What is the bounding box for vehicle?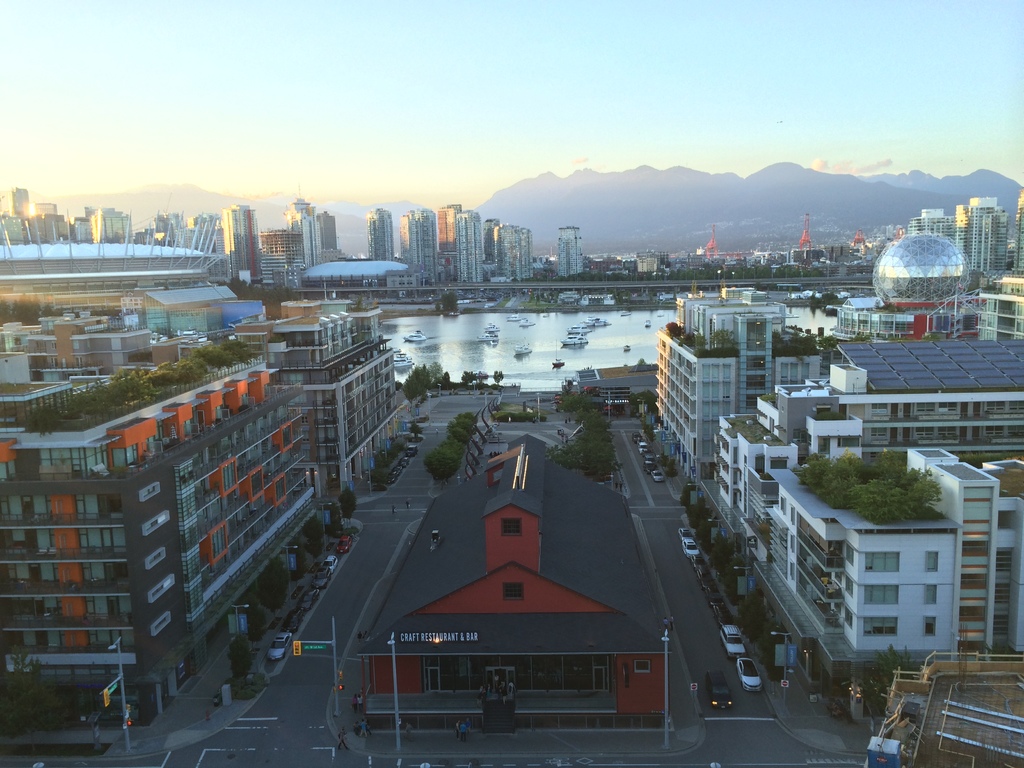
<region>618, 307, 631, 318</region>.
